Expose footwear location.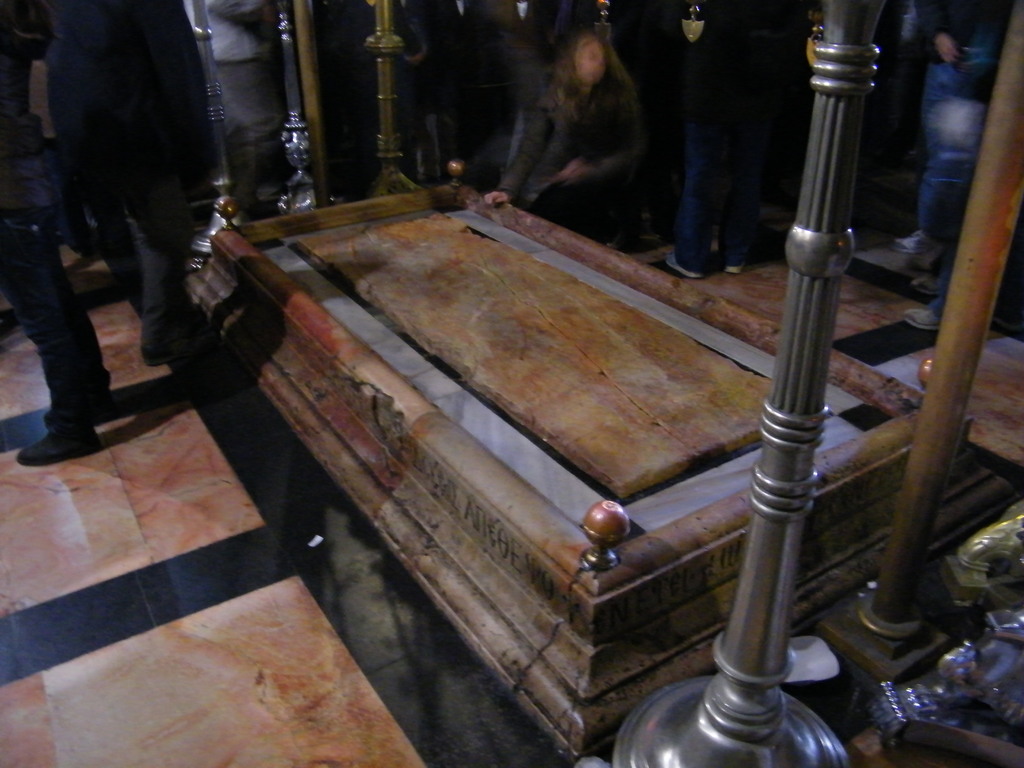
Exposed at {"x1": 724, "y1": 262, "x2": 748, "y2": 276}.
